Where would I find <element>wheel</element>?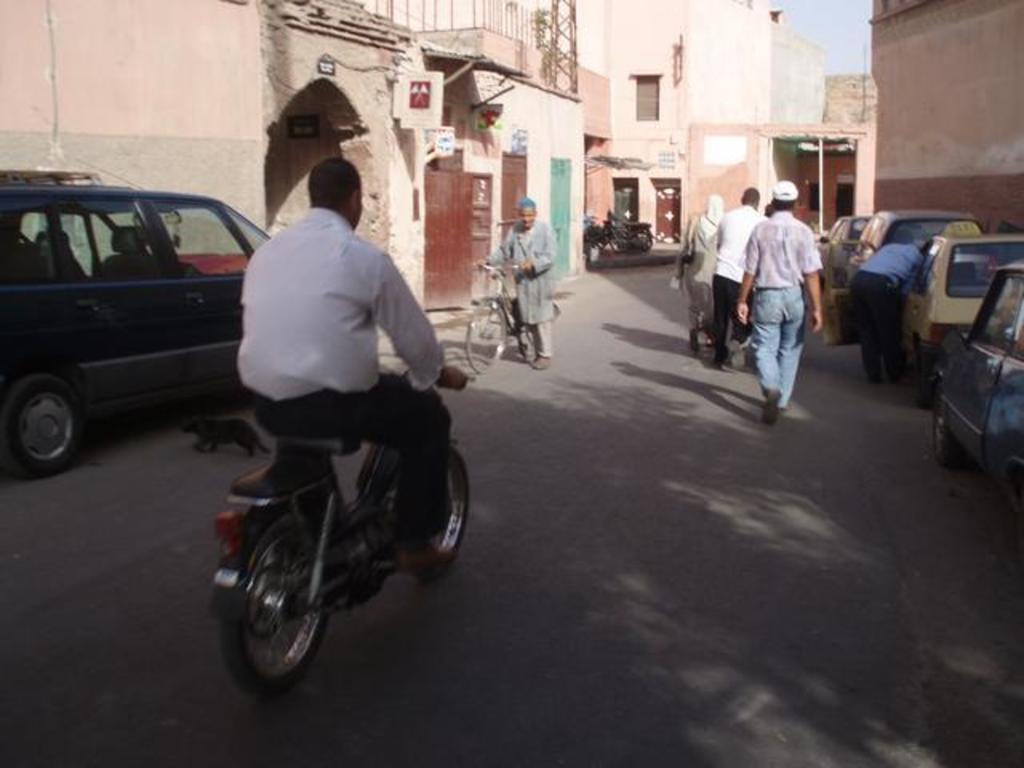
At bbox(5, 360, 77, 474).
